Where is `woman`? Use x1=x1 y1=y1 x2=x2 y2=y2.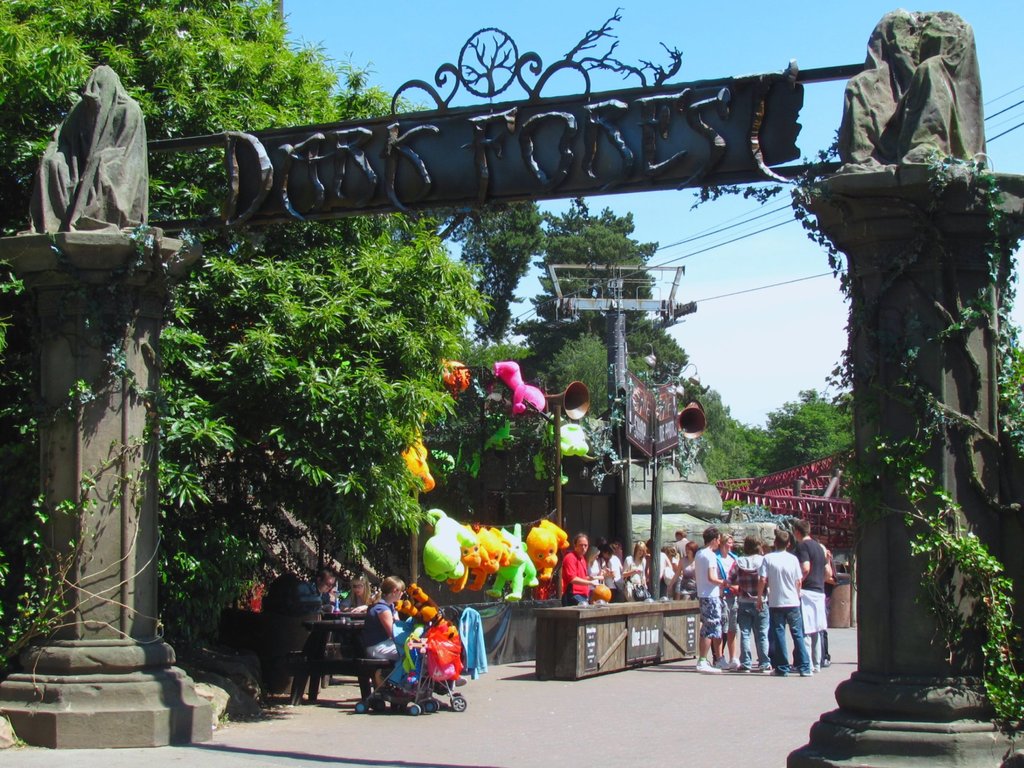
x1=668 y1=540 x2=702 y2=598.
